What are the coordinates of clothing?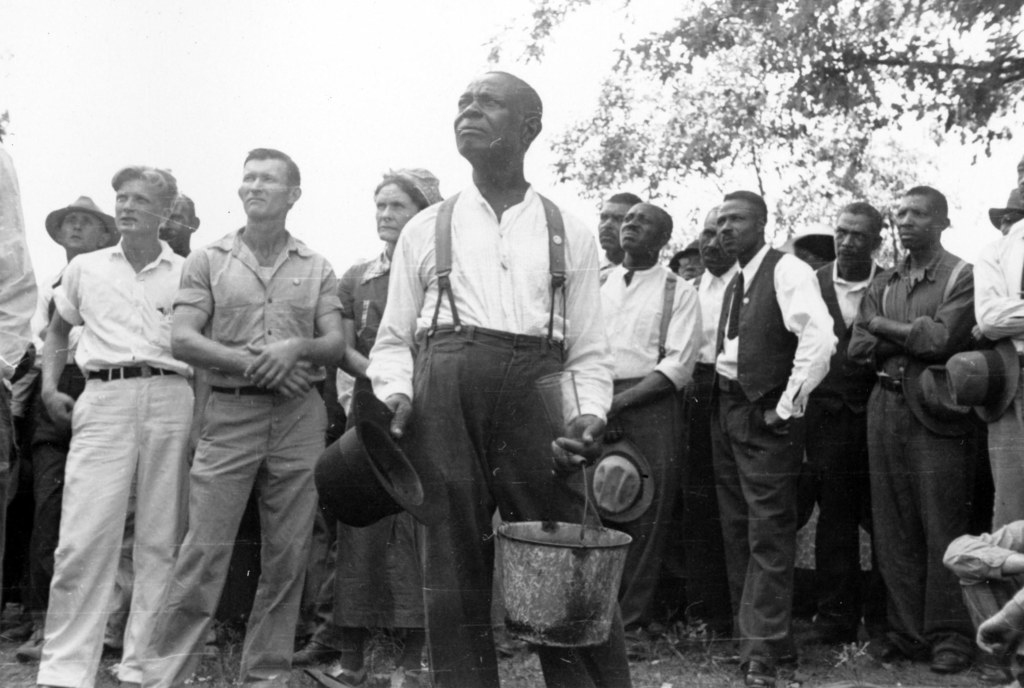
708, 240, 836, 675.
